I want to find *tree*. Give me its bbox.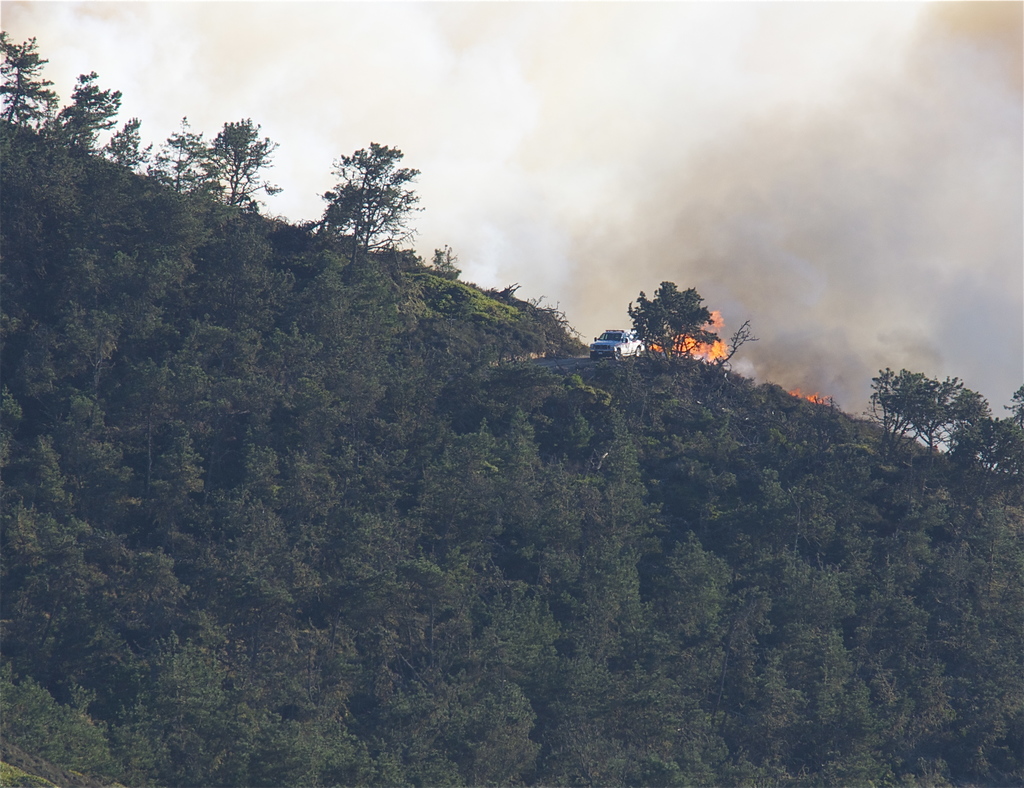
[54,66,120,152].
